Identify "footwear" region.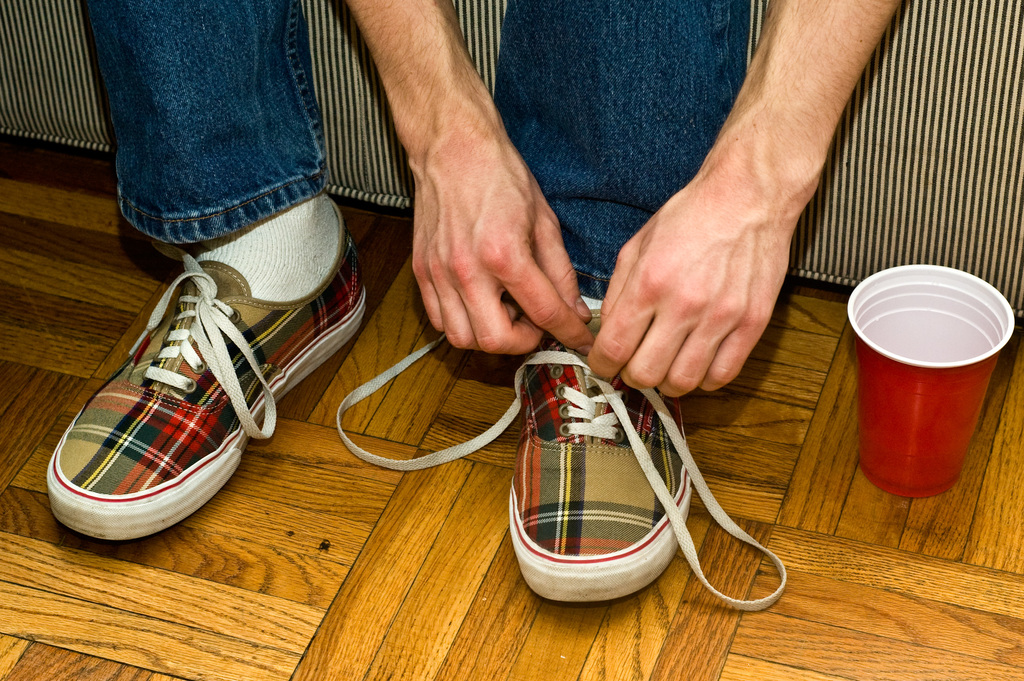
Region: box=[44, 197, 359, 603].
